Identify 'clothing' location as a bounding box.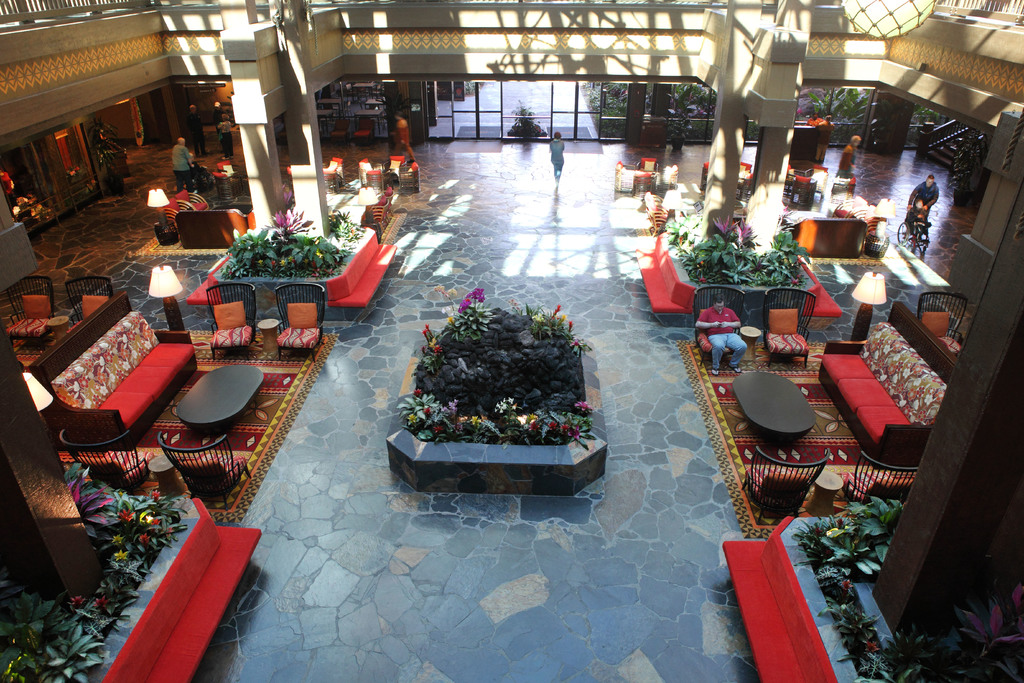
bbox(819, 117, 837, 162).
